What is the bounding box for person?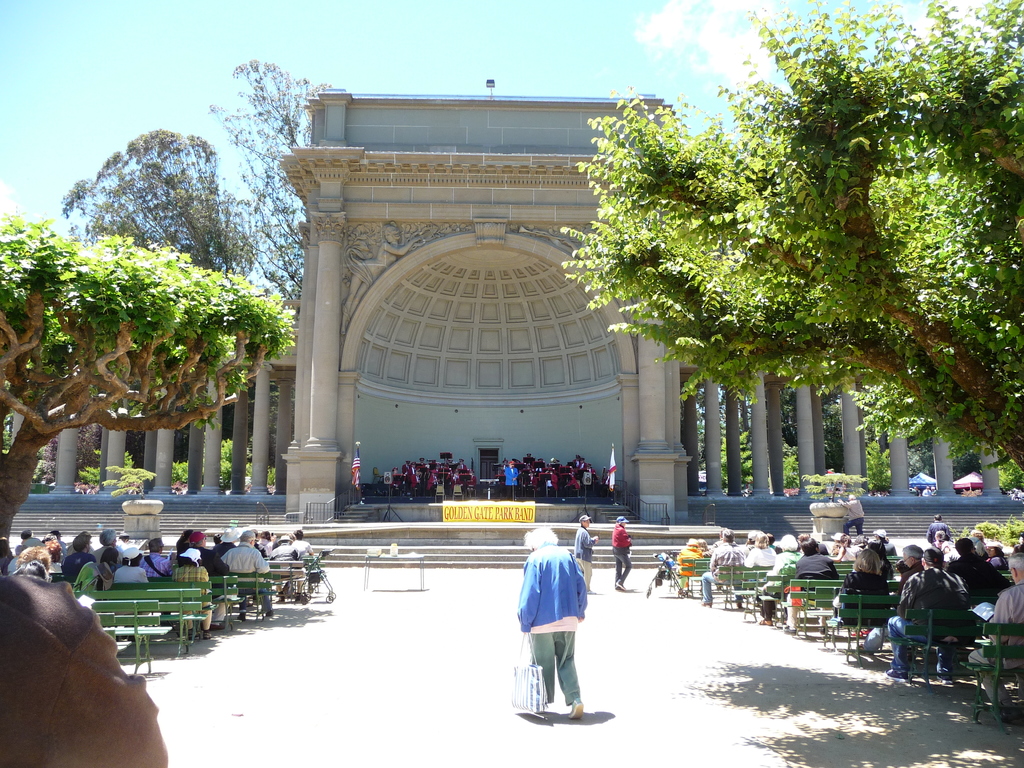
bbox(138, 536, 172, 580).
